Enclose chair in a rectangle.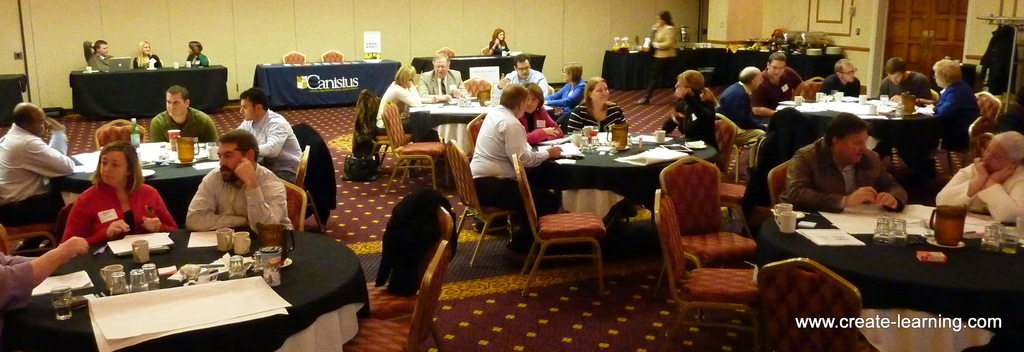
locate(0, 209, 59, 248).
